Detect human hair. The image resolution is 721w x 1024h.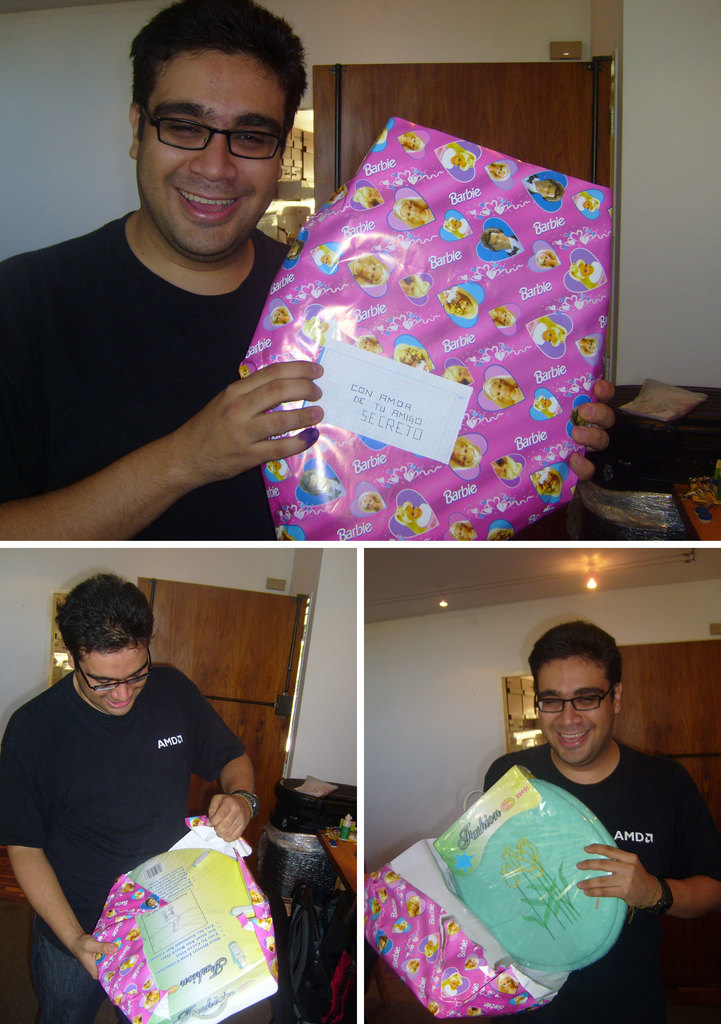
391,198,426,225.
